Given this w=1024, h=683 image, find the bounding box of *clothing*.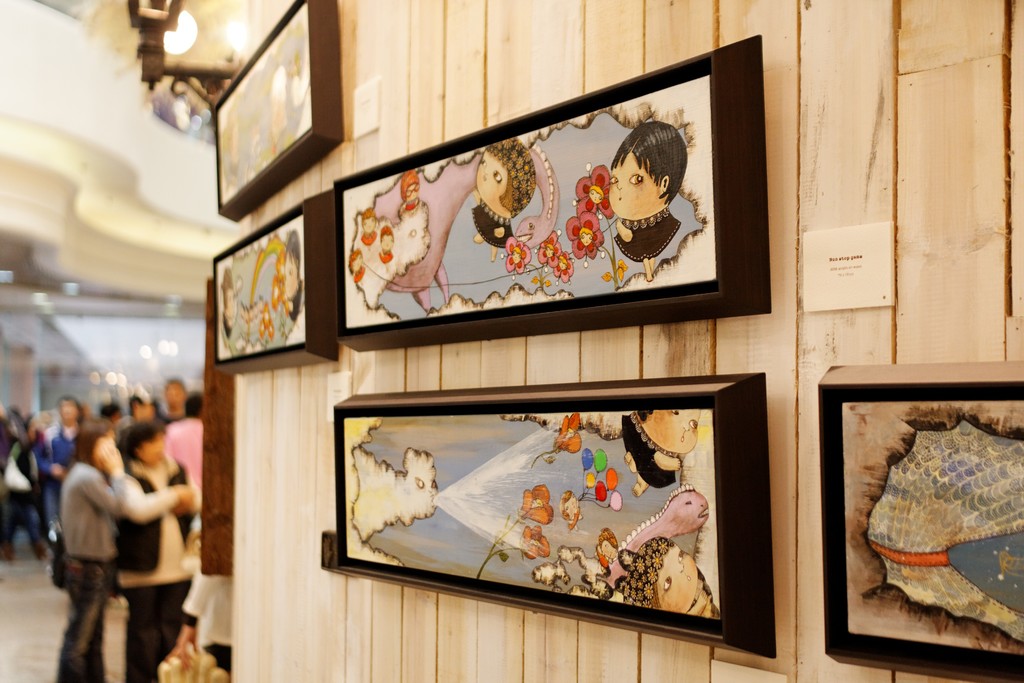
3,450,40,553.
